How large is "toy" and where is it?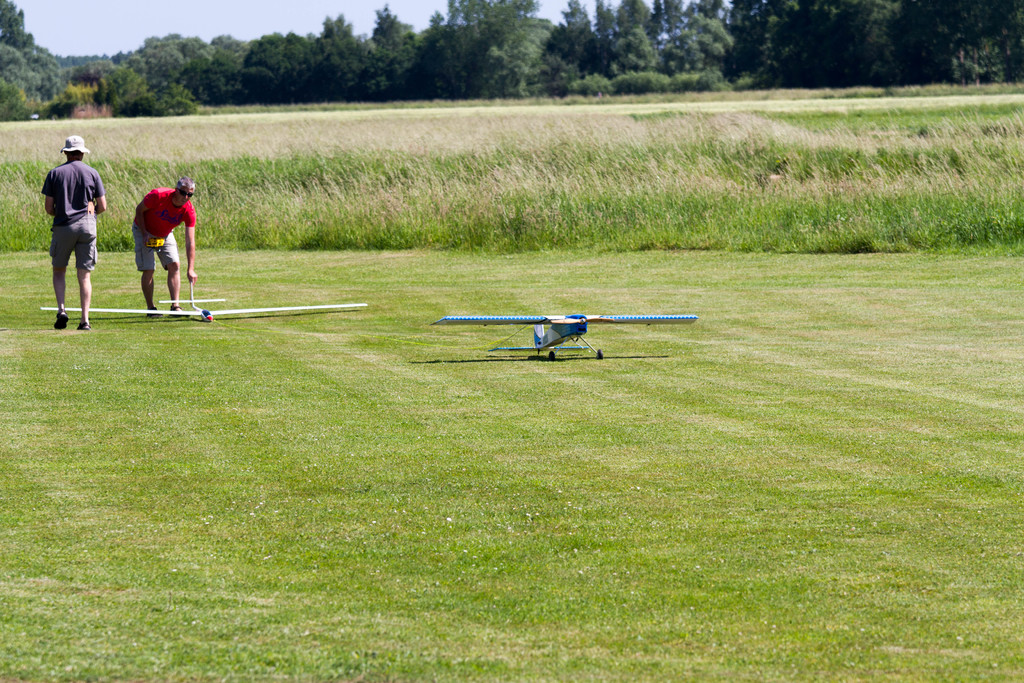
Bounding box: <box>40,282,366,327</box>.
